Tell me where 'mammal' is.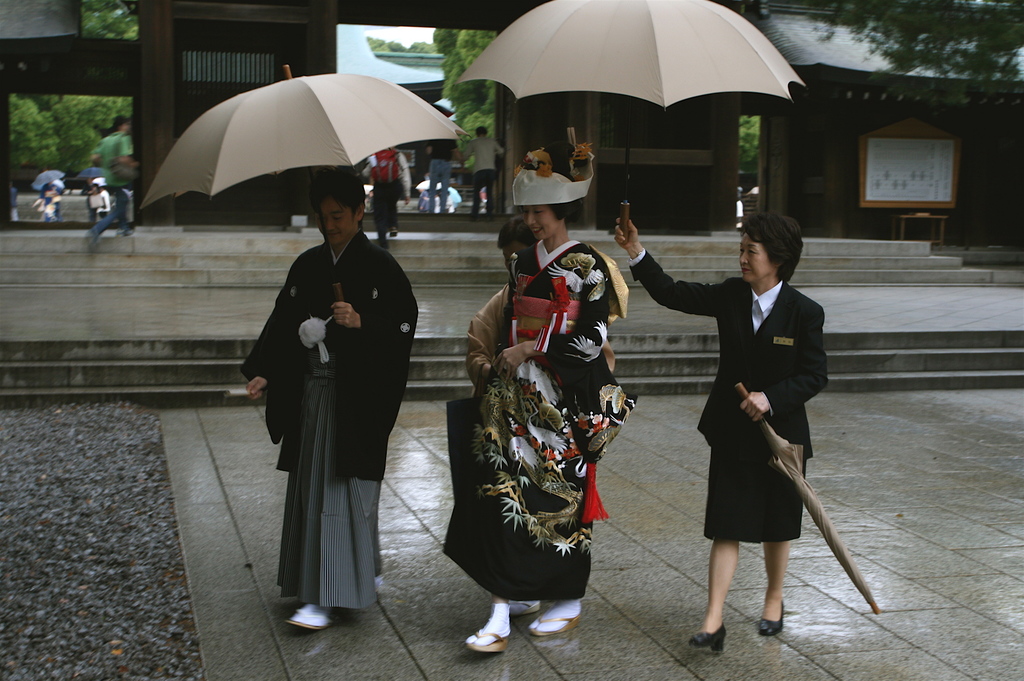
'mammal' is at bbox=[240, 171, 421, 631].
